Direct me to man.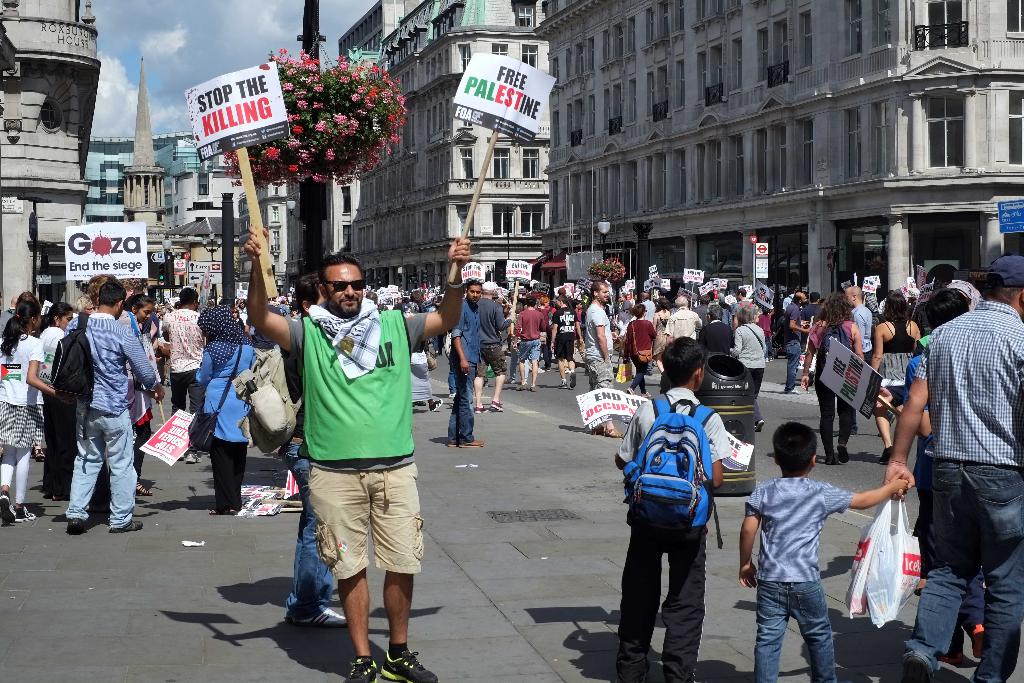
Direction: [left=62, top=267, right=166, bottom=539].
